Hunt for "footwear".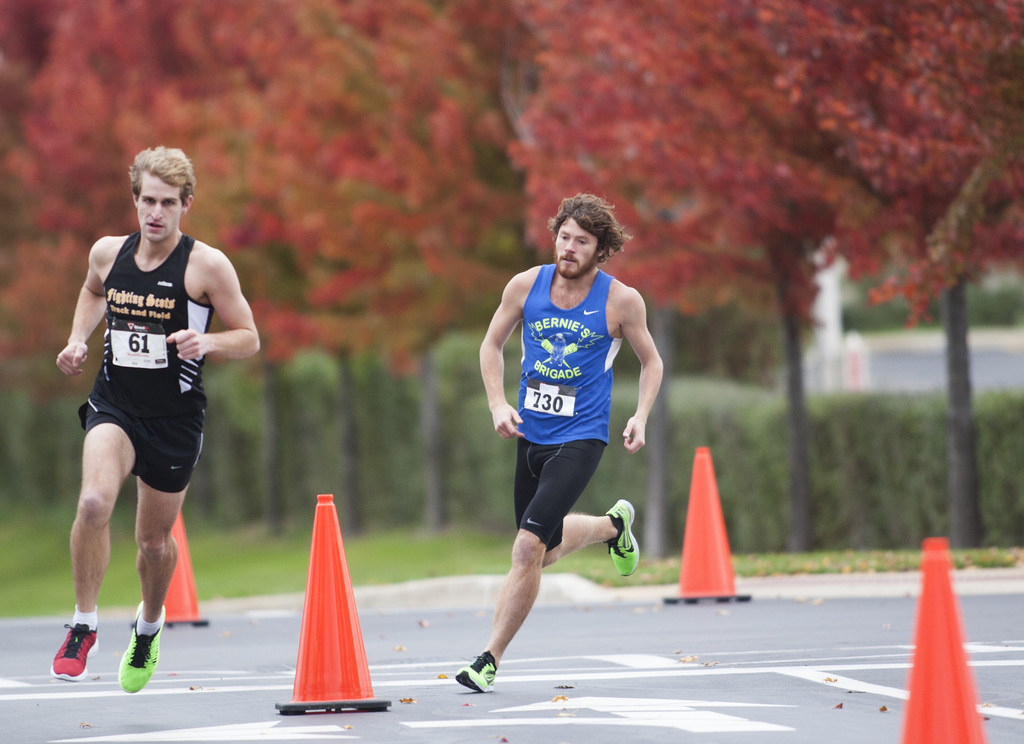
Hunted down at l=119, t=604, r=166, b=694.
